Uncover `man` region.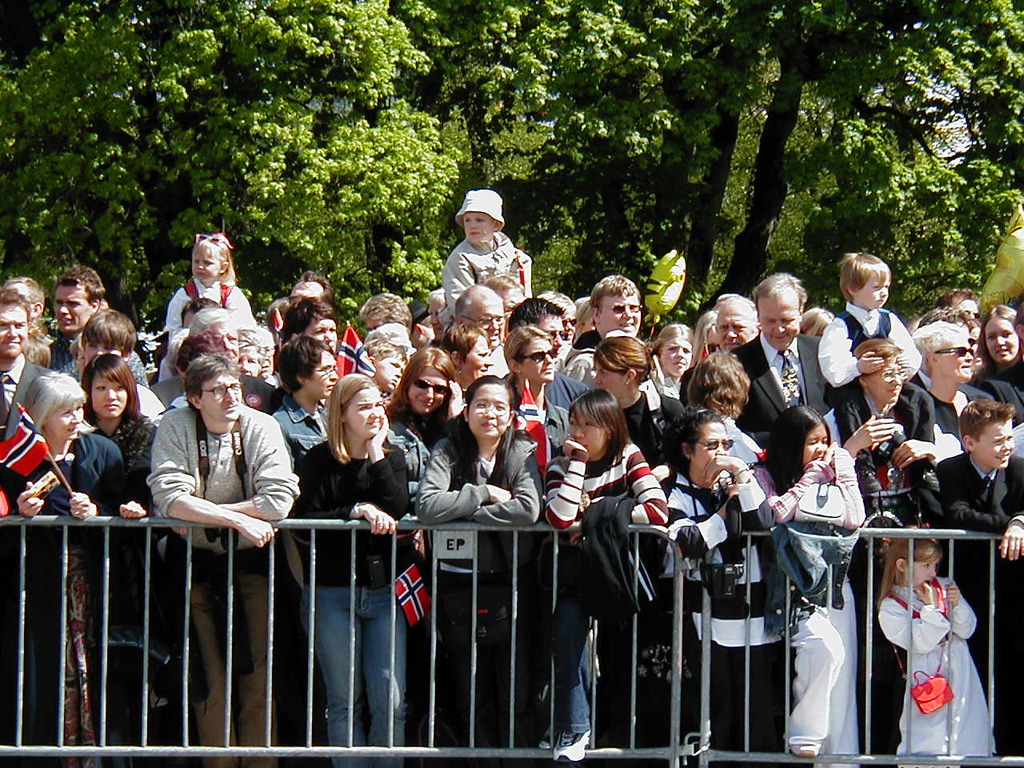
Uncovered: [x1=429, y1=290, x2=450, y2=349].
